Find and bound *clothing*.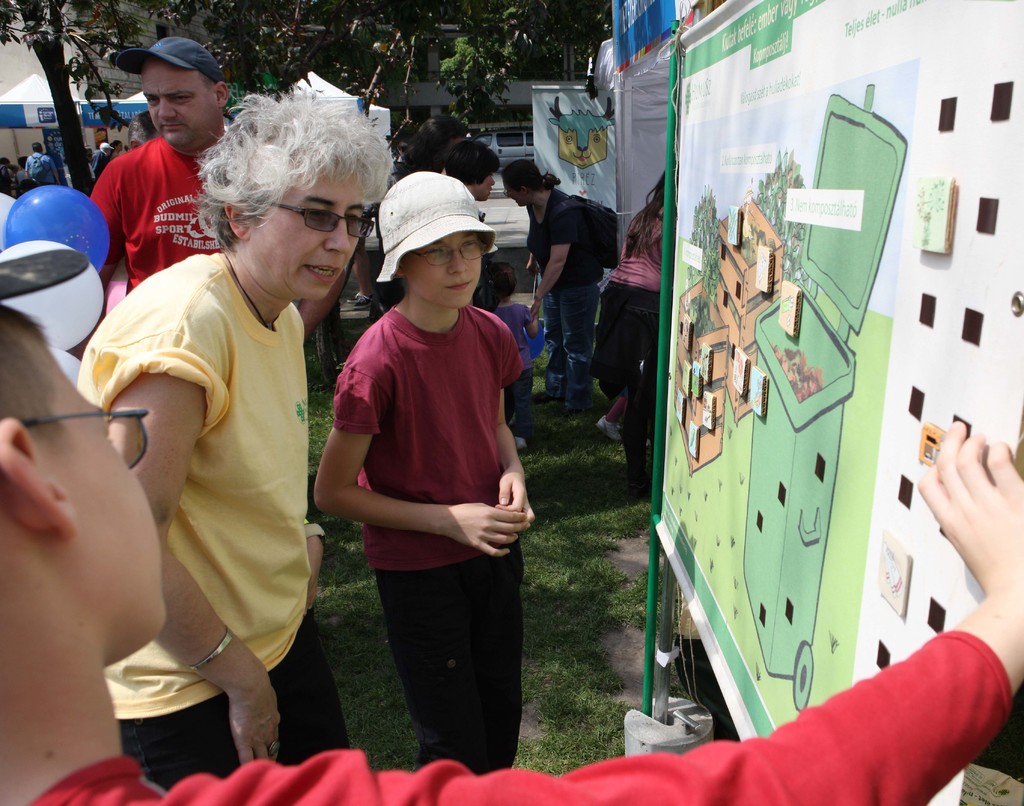
Bound: [84, 127, 216, 298].
